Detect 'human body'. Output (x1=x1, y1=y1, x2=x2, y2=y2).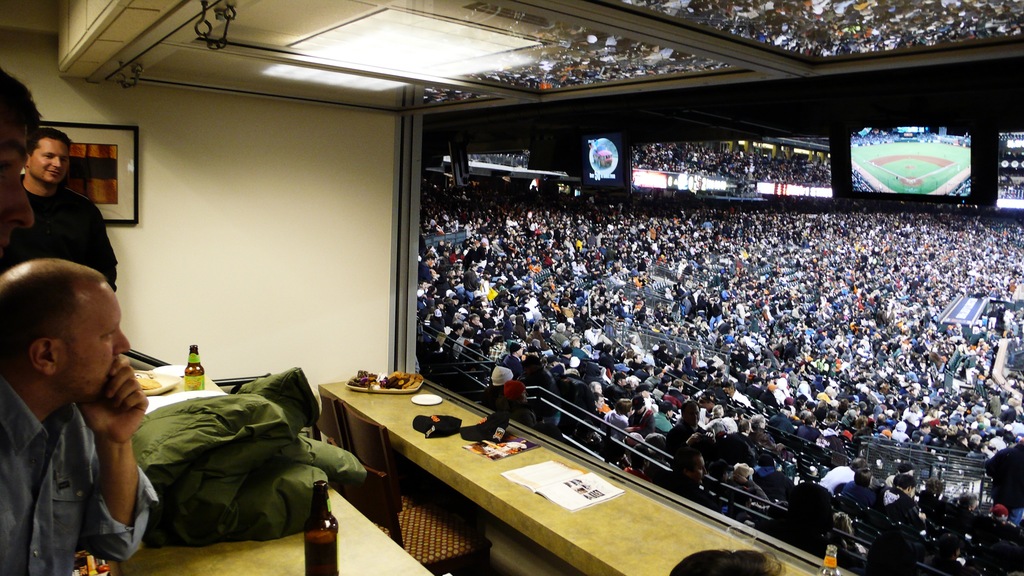
(x1=450, y1=311, x2=467, y2=323).
